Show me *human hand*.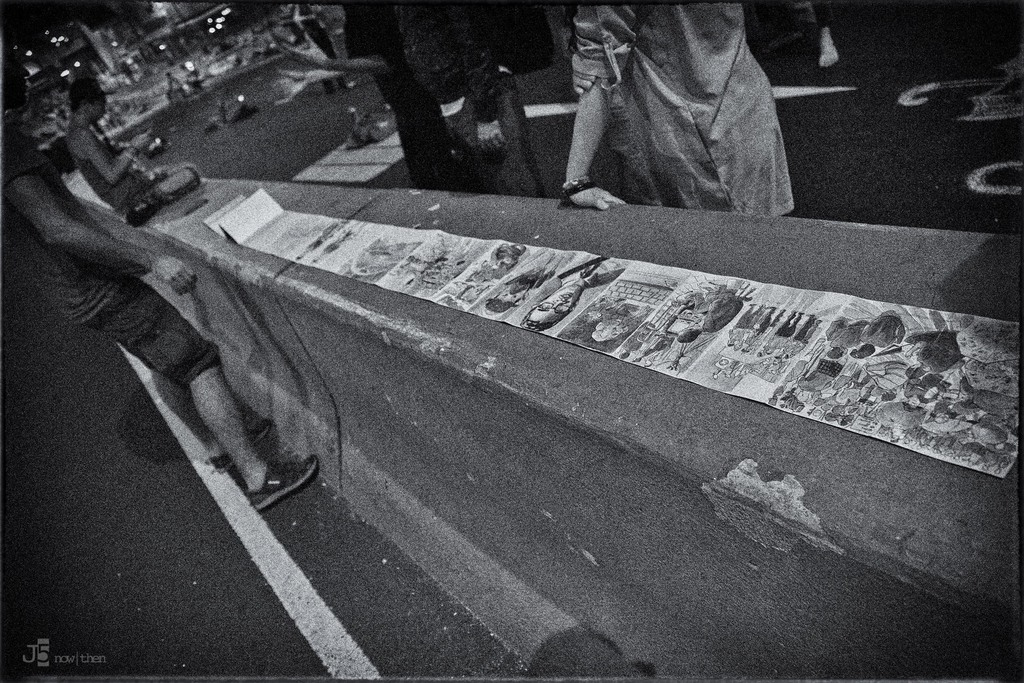
*human hand* is here: 280:30:328:67.
